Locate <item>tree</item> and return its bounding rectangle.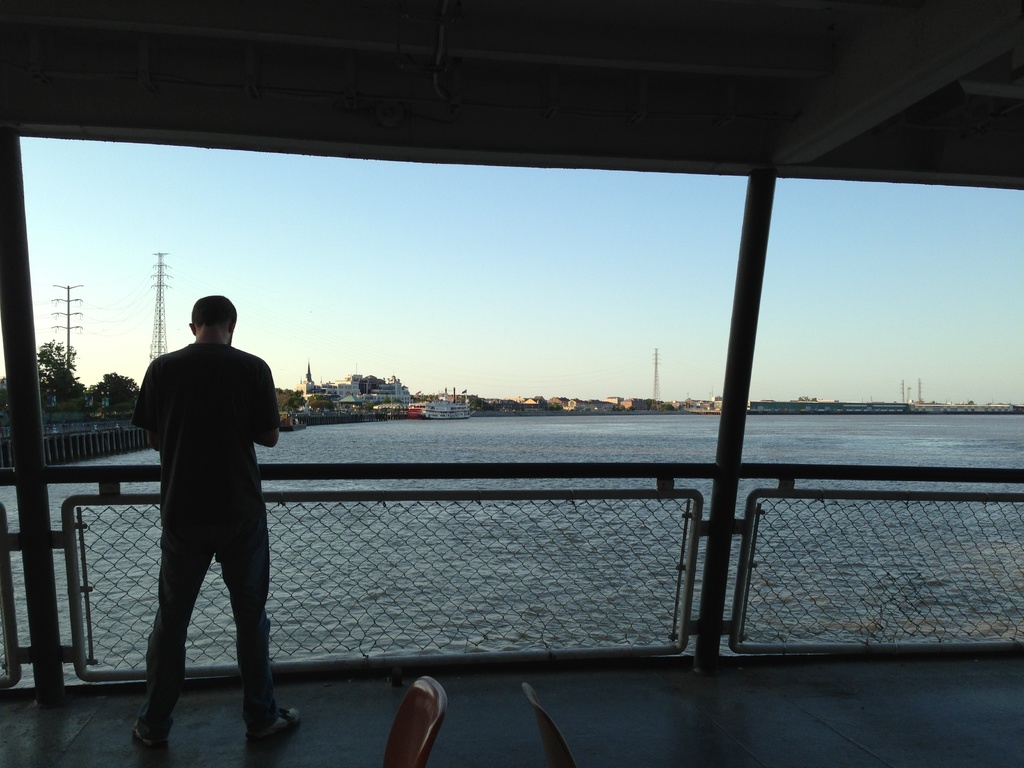
<region>79, 368, 147, 420</region>.
